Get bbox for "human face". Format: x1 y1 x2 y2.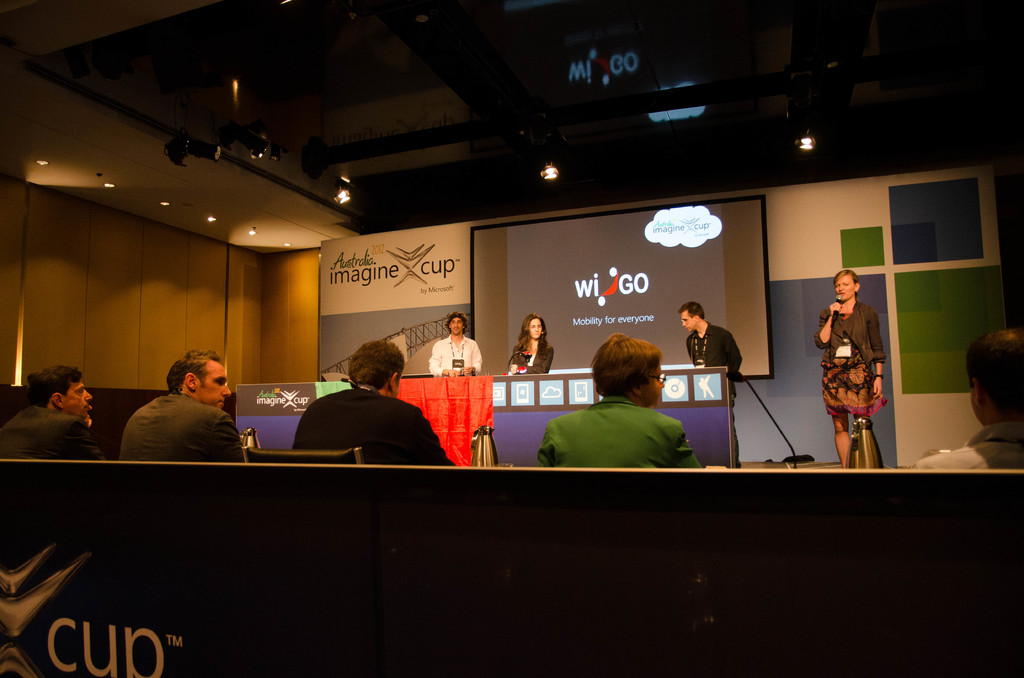
70 380 93 419.
